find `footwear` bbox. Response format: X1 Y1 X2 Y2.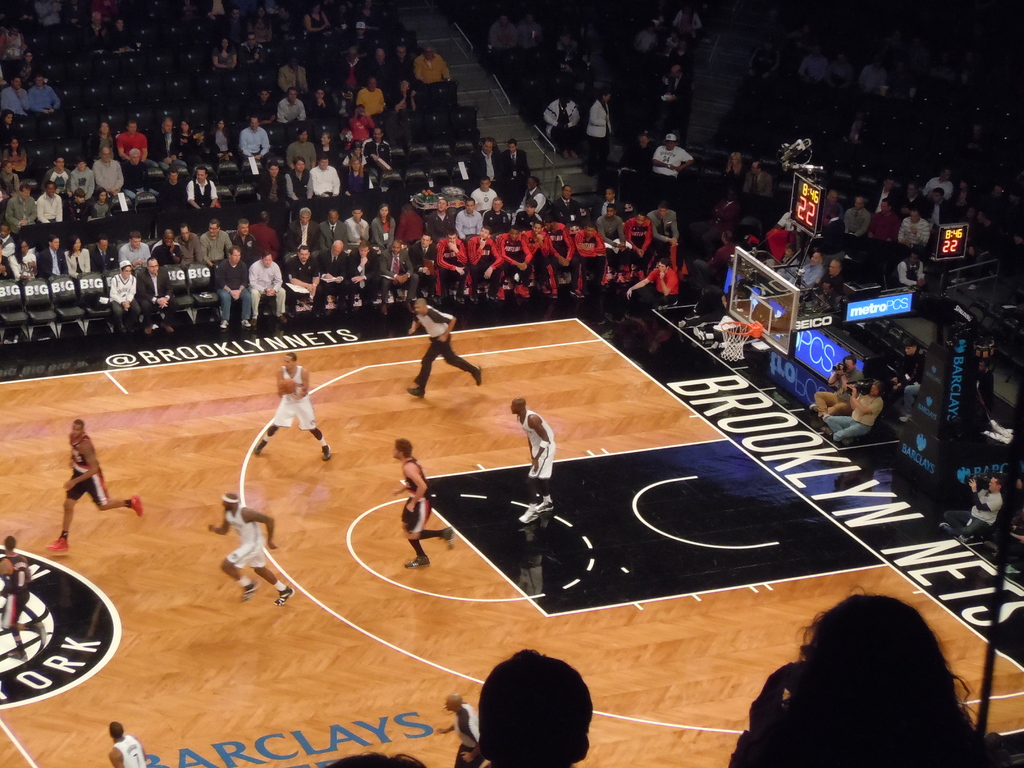
537 282 558 296.
